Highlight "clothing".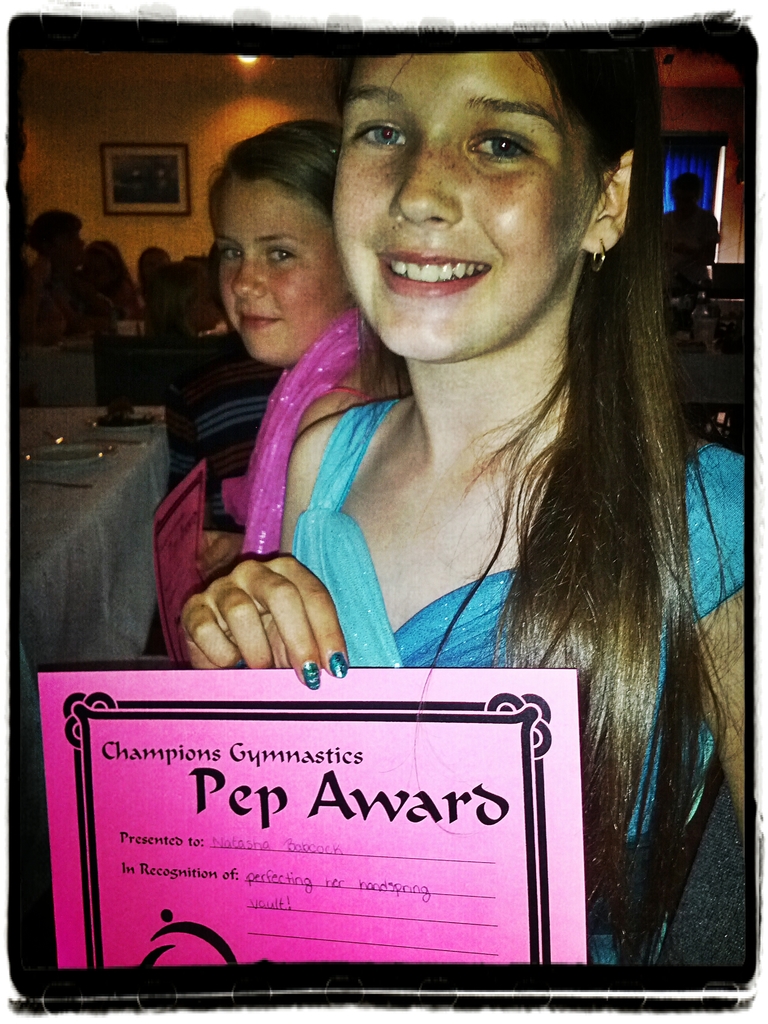
Highlighted region: (x1=169, y1=360, x2=279, y2=529).
